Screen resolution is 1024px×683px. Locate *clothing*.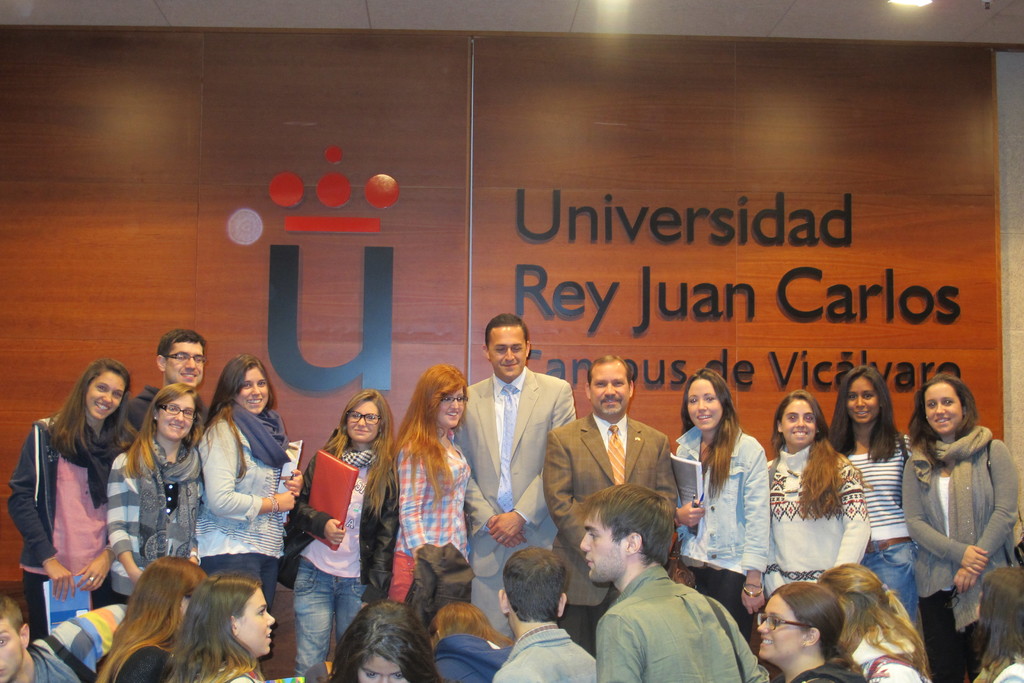
detection(863, 634, 936, 682).
